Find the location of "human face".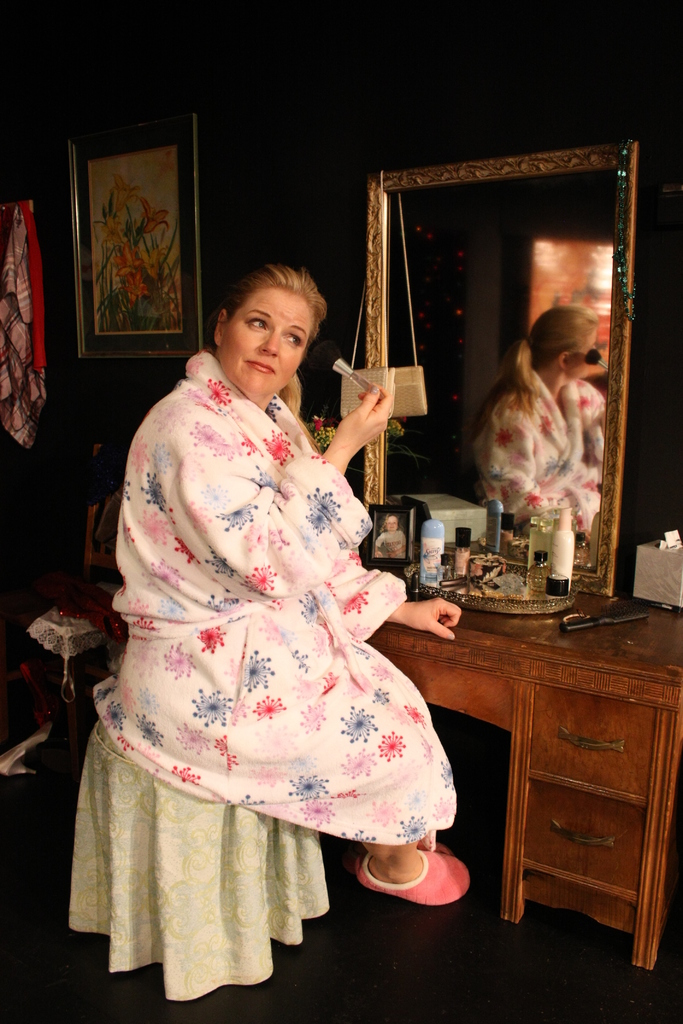
Location: <box>222,291,315,392</box>.
